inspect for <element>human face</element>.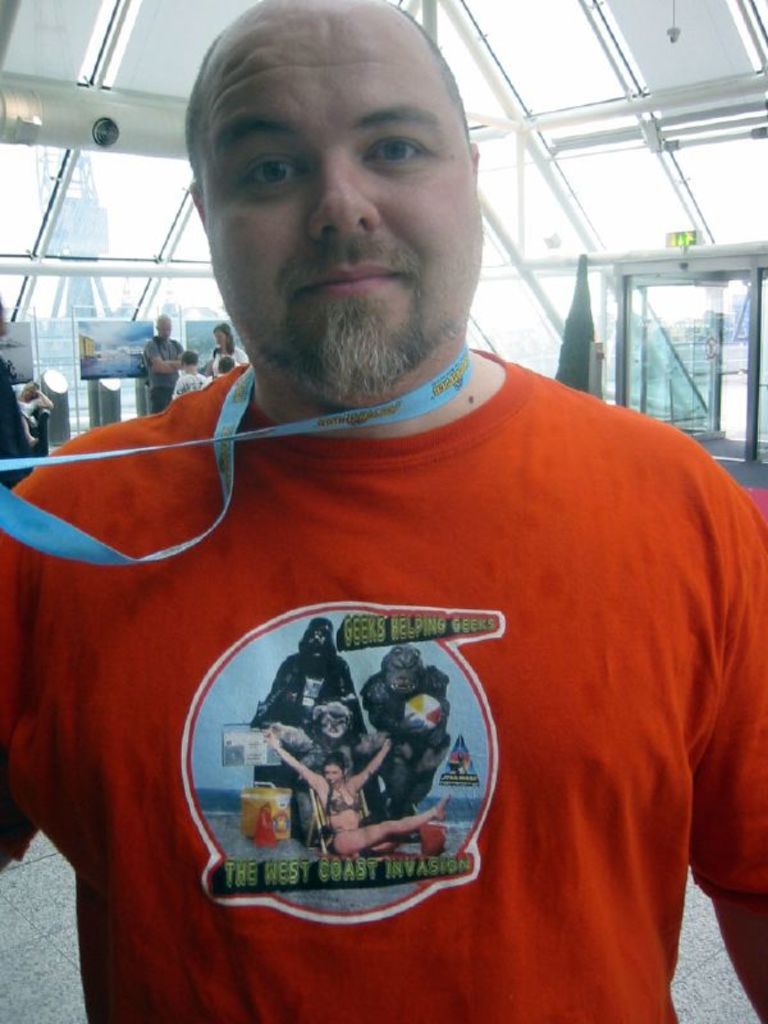
Inspection: select_region(201, 3, 481, 383).
